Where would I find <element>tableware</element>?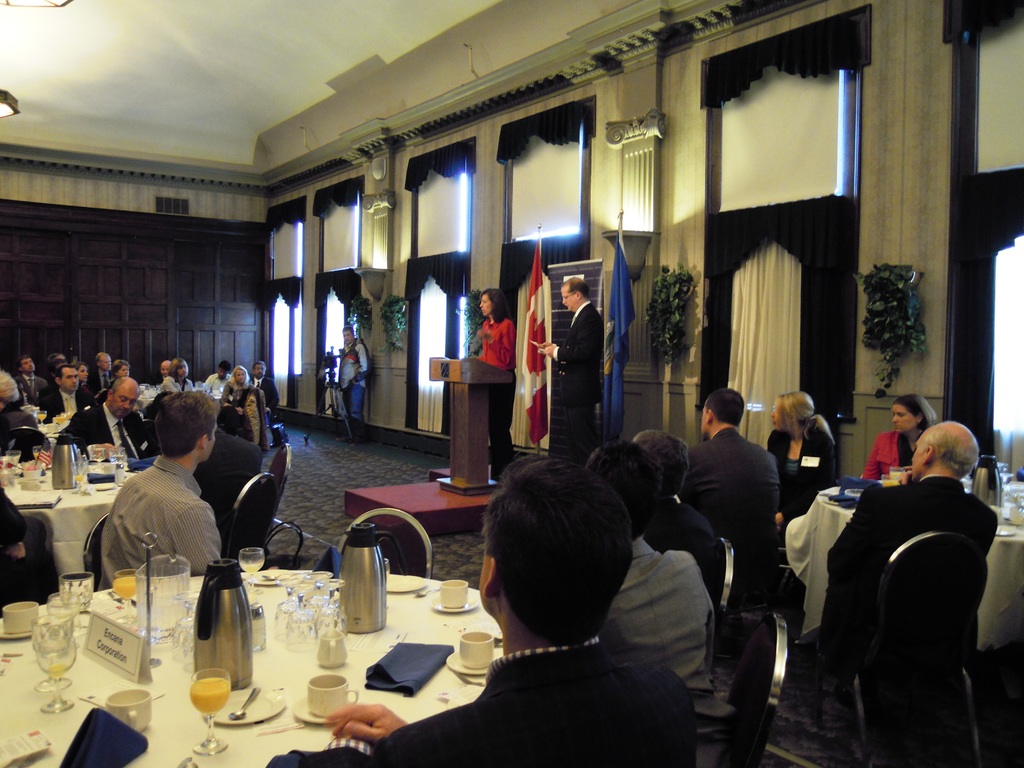
At x1=33, y1=445, x2=41, y2=460.
